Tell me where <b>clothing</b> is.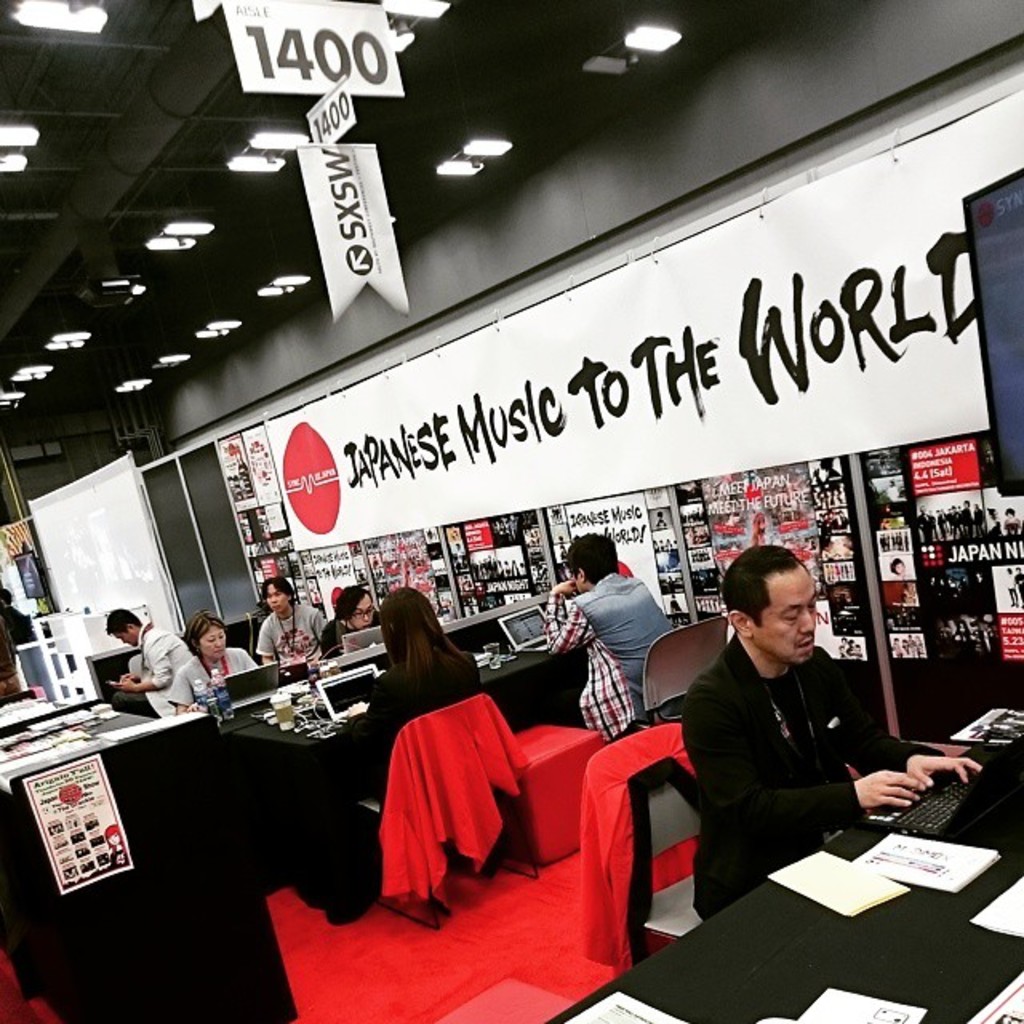
<b>clothing</b> is at (x1=358, y1=646, x2=502, y2=774).
